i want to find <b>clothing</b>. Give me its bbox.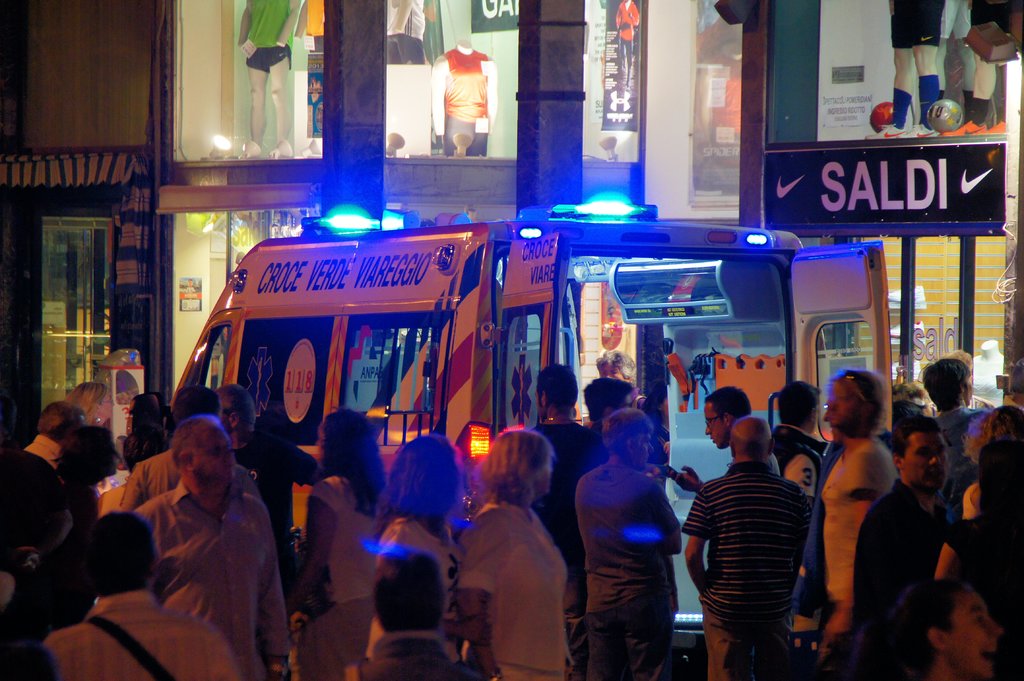
{"left": 216, "top": 417, "right": 313, "bottom": 535}.
